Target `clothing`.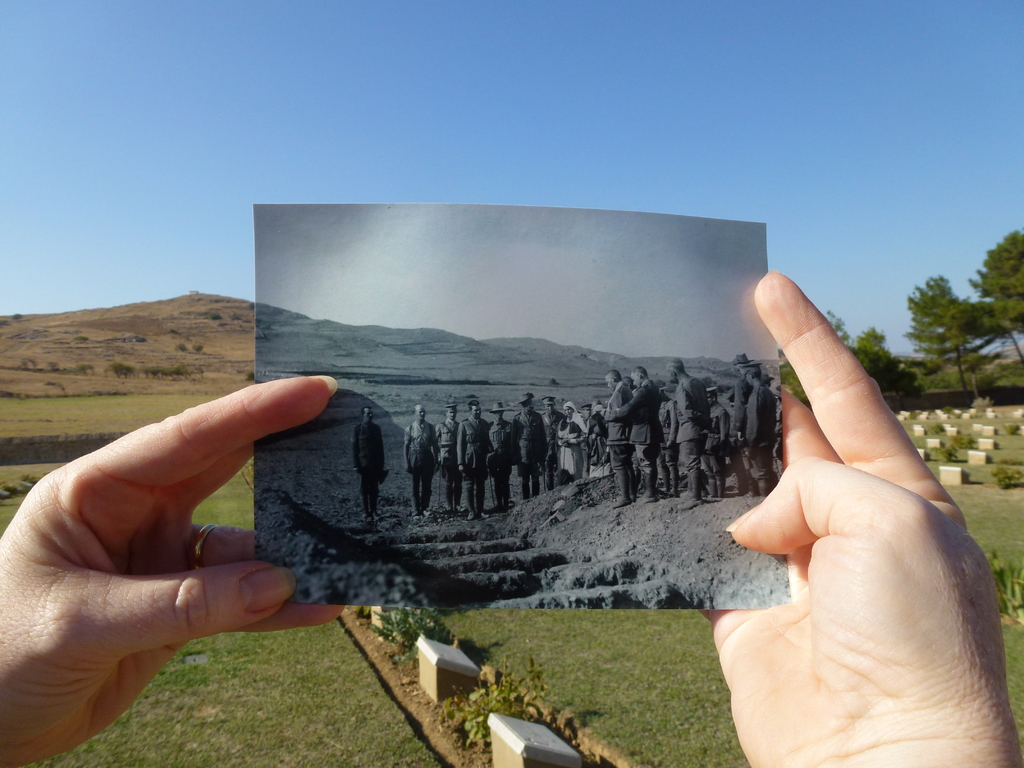
Target region: [left=710, top=400, right=730, bottom=494].
